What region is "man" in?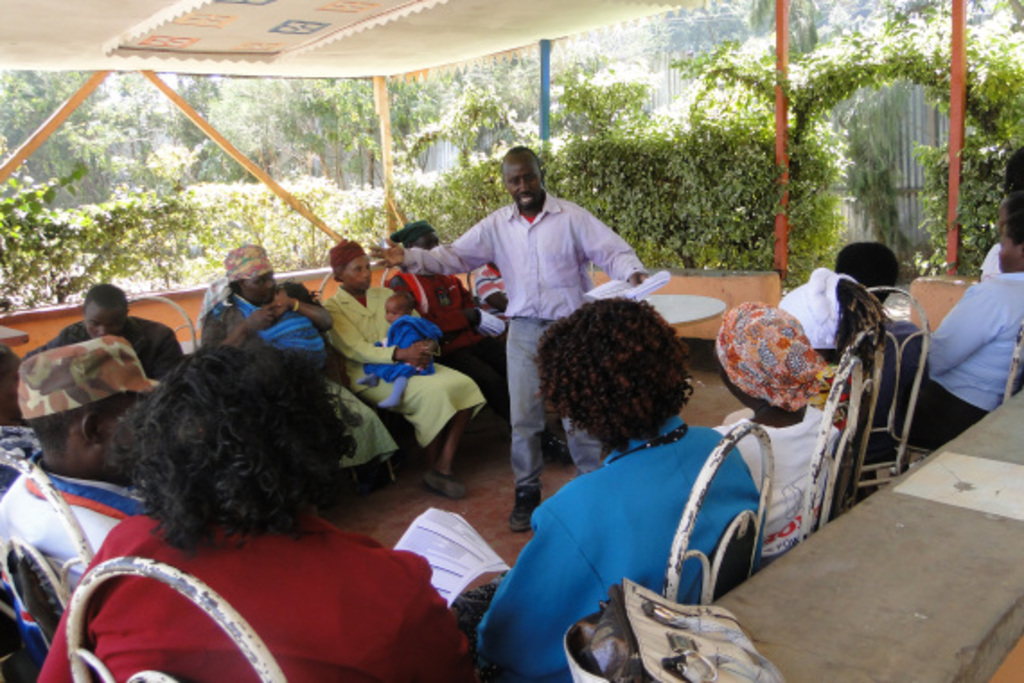
region(31, 280, 185, 376).
